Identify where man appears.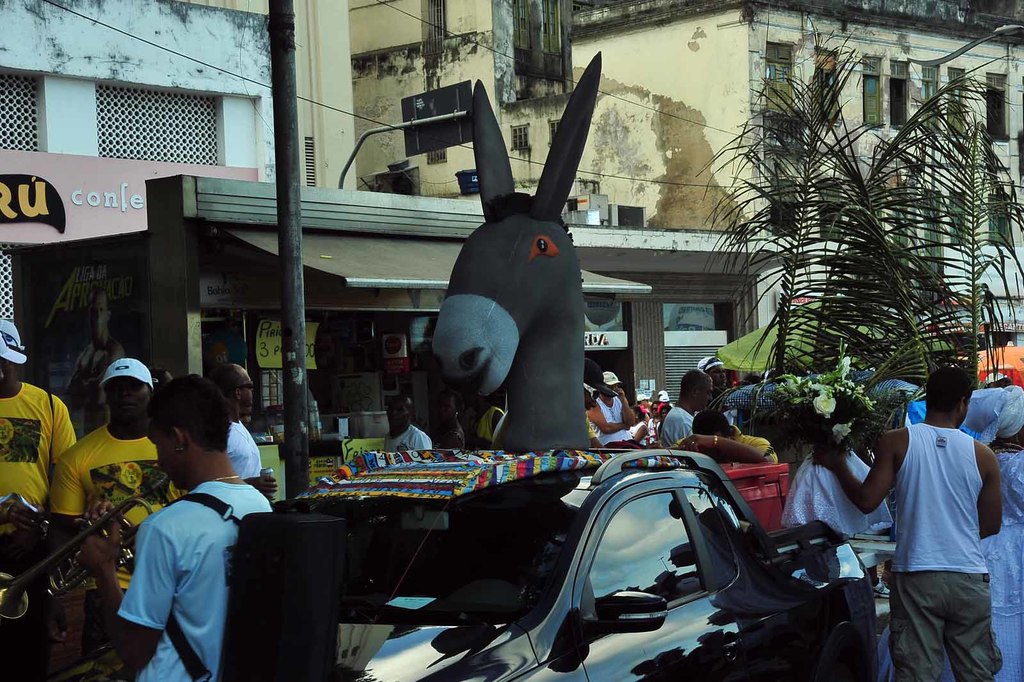
Appears at 49:357:189:681.
